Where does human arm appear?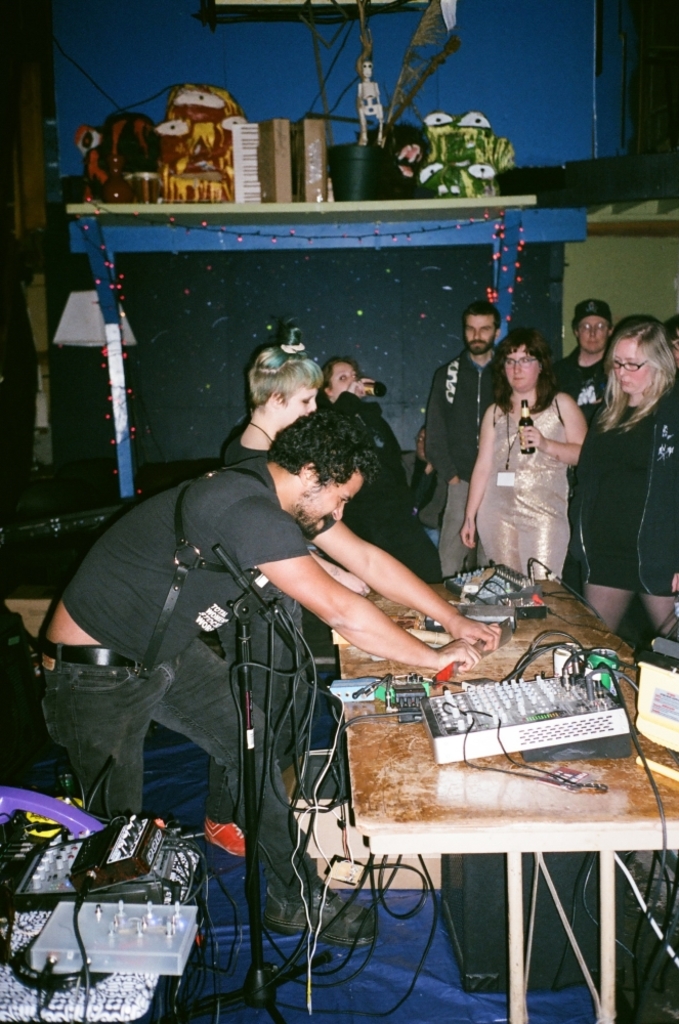
Appears at BBox(517, 384, 592, 466).
